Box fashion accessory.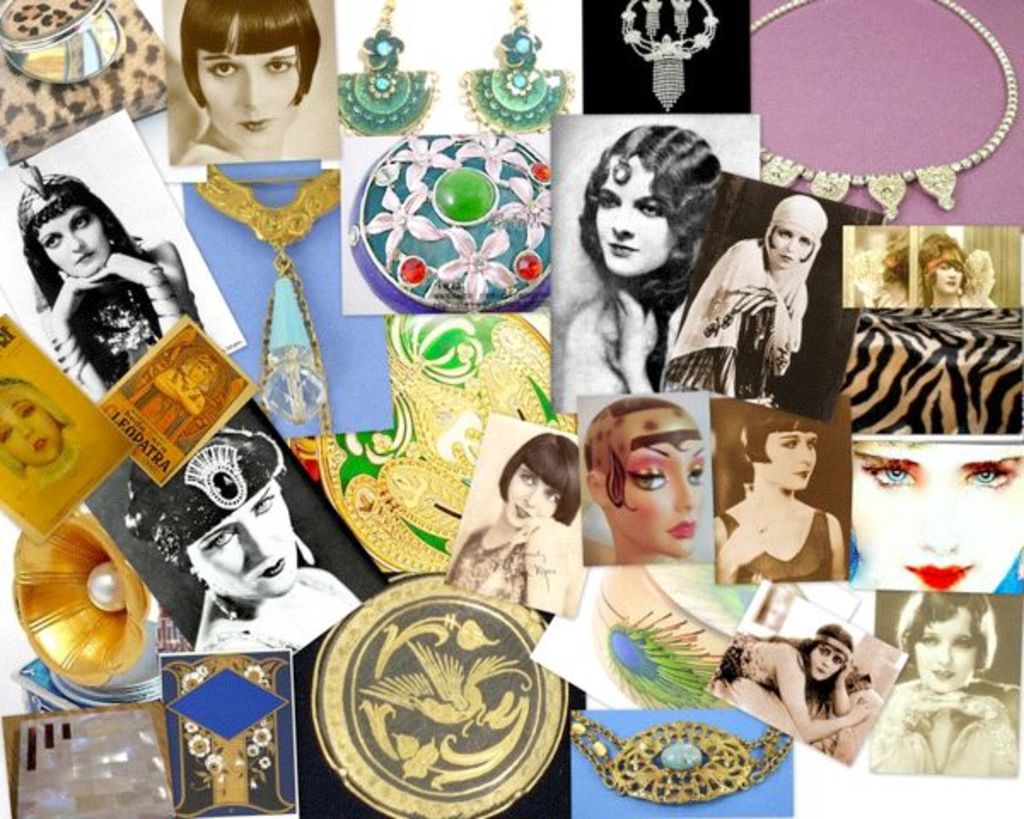
region(17, 159, 90, 239).
